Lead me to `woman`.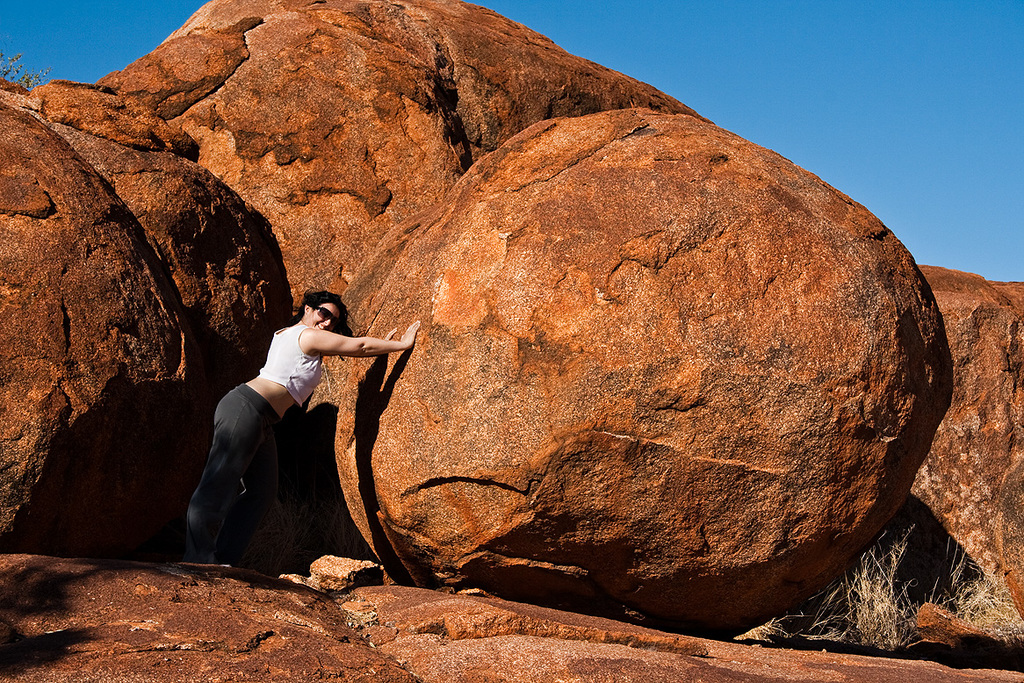
Lead to bbox(193, 271, 422, 595).
